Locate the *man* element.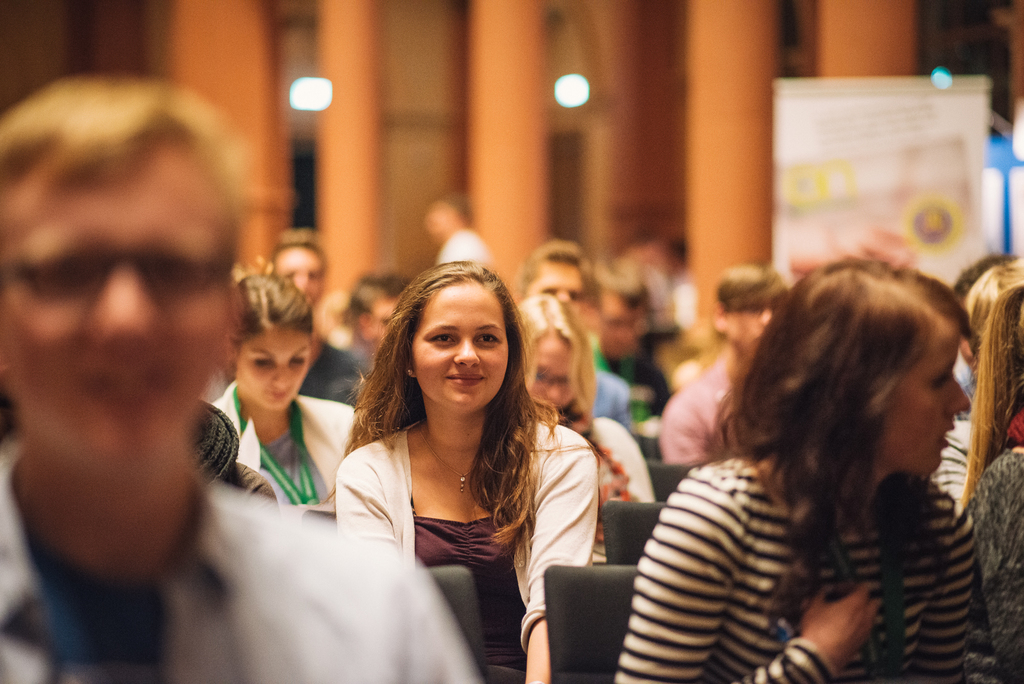
Element bbox: 925:254:1023:514.
